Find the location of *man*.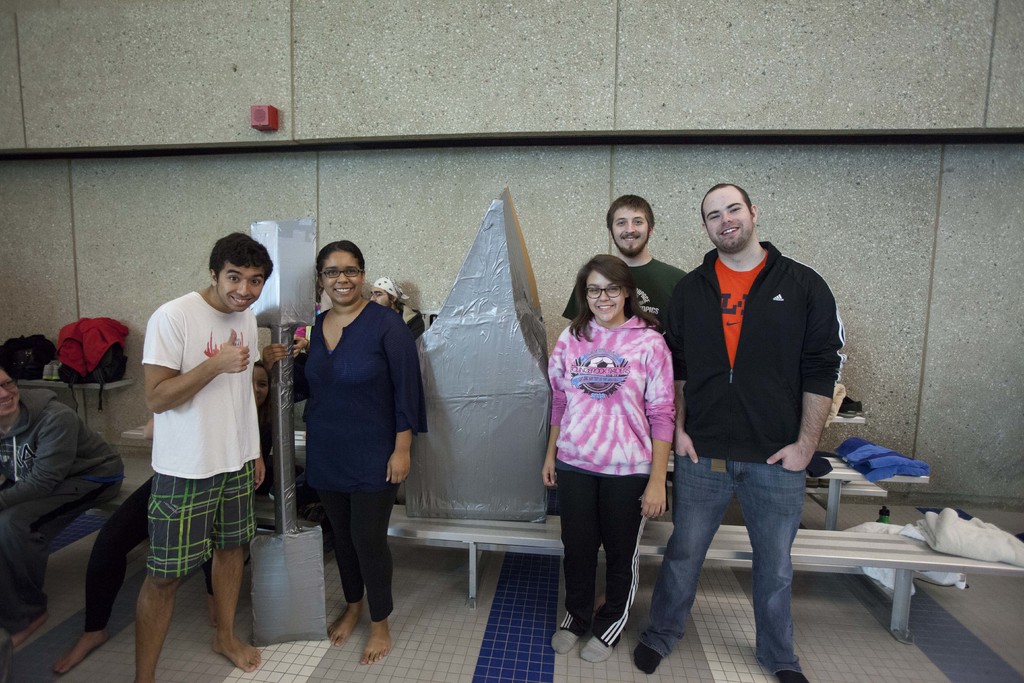
Location: box=[132, 234, 271, 682].
